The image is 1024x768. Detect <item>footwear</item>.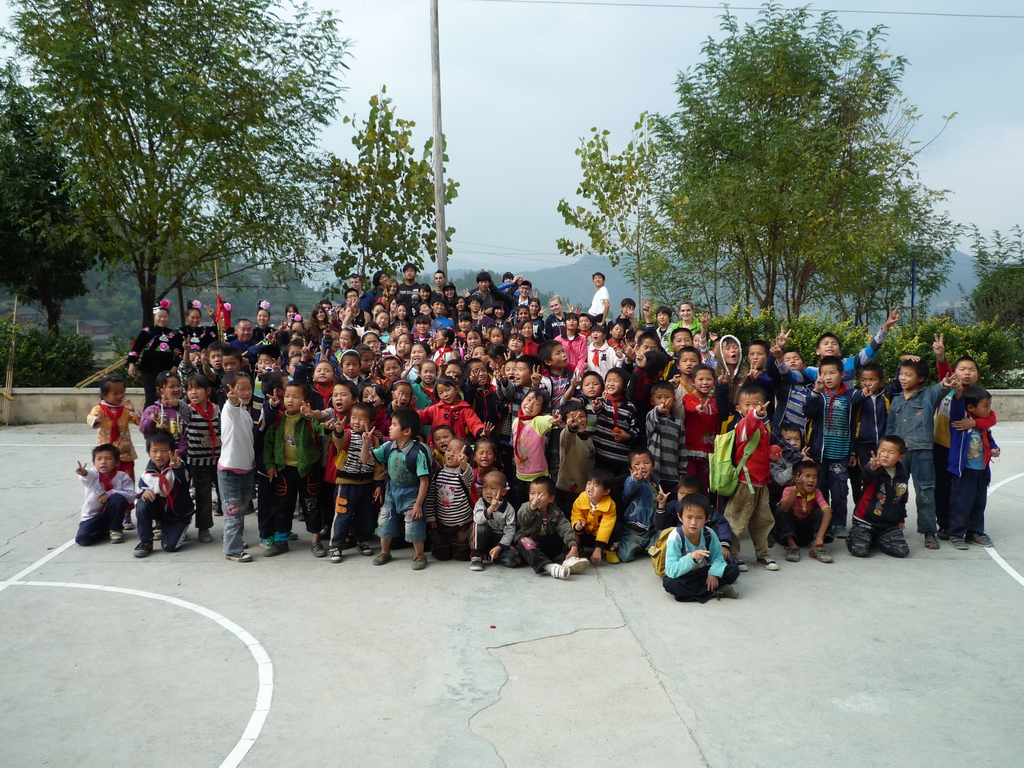
Detection: locate(353, 539, 372, 554).
